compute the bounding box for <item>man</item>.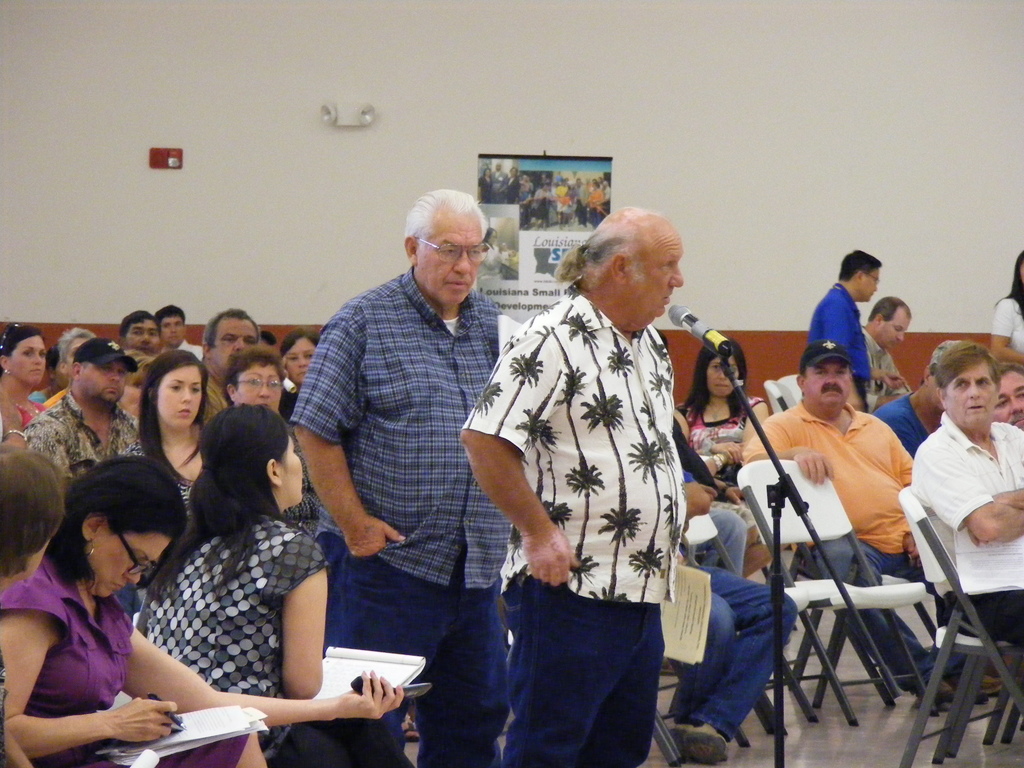
{"x1": 199, "y1": 307, "x2": 266, "y2": 424}.
